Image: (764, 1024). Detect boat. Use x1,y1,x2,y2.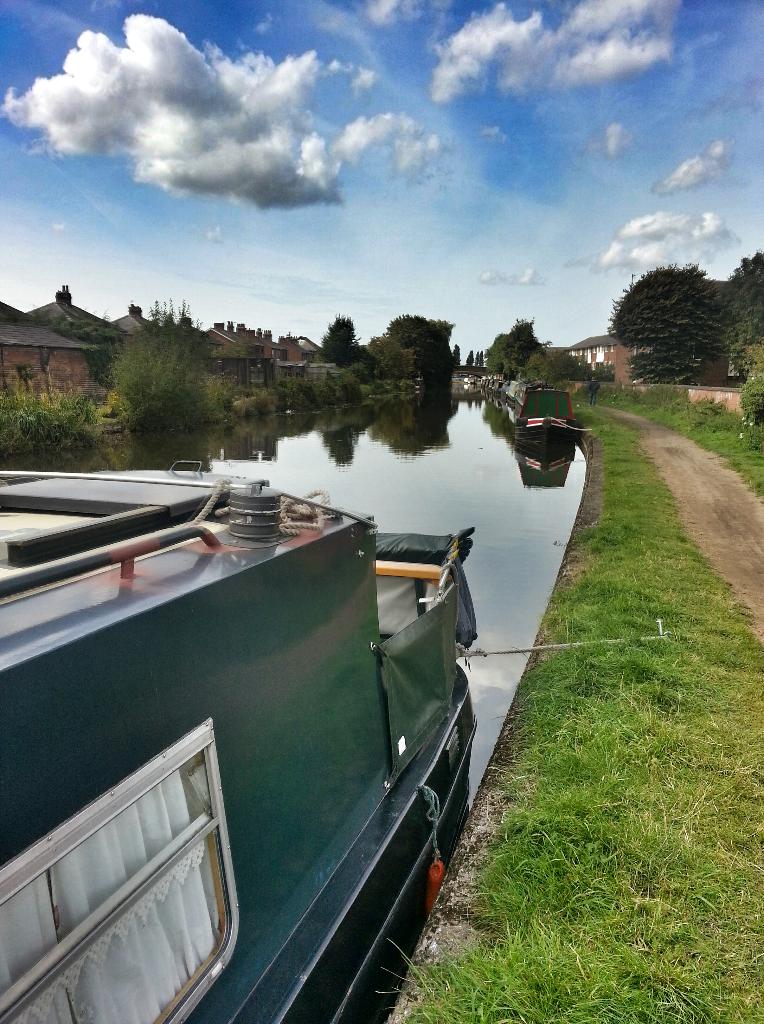
508,383,593,449.
